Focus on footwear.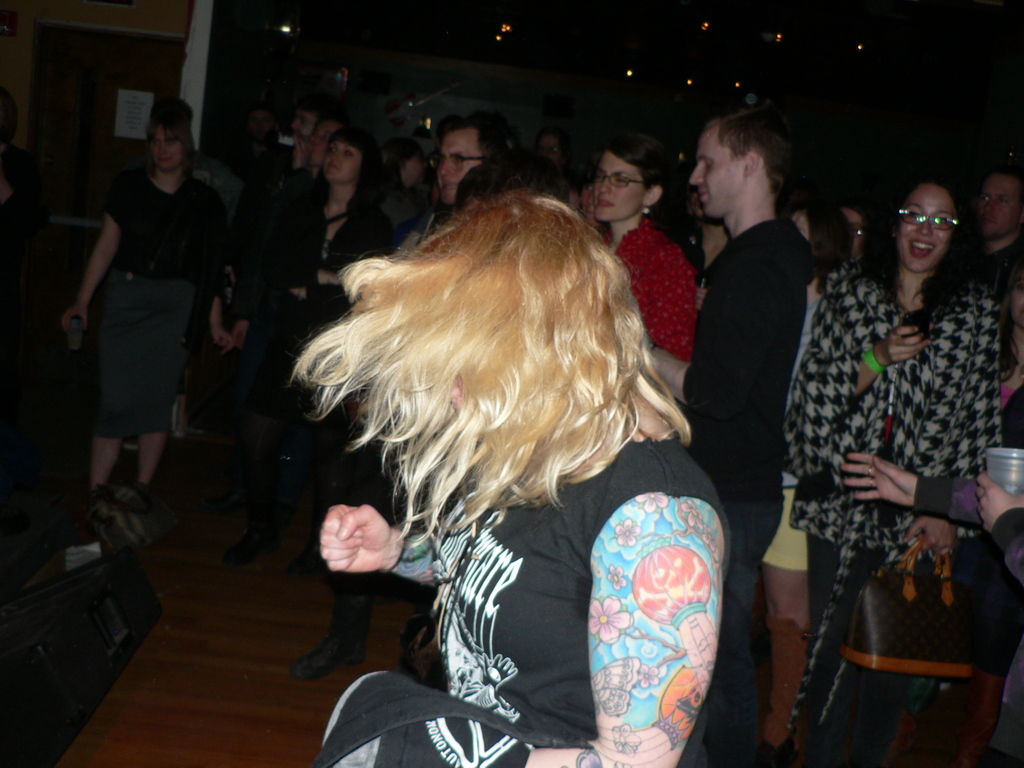
Focused at select_region(758, 620, 815, 758).
